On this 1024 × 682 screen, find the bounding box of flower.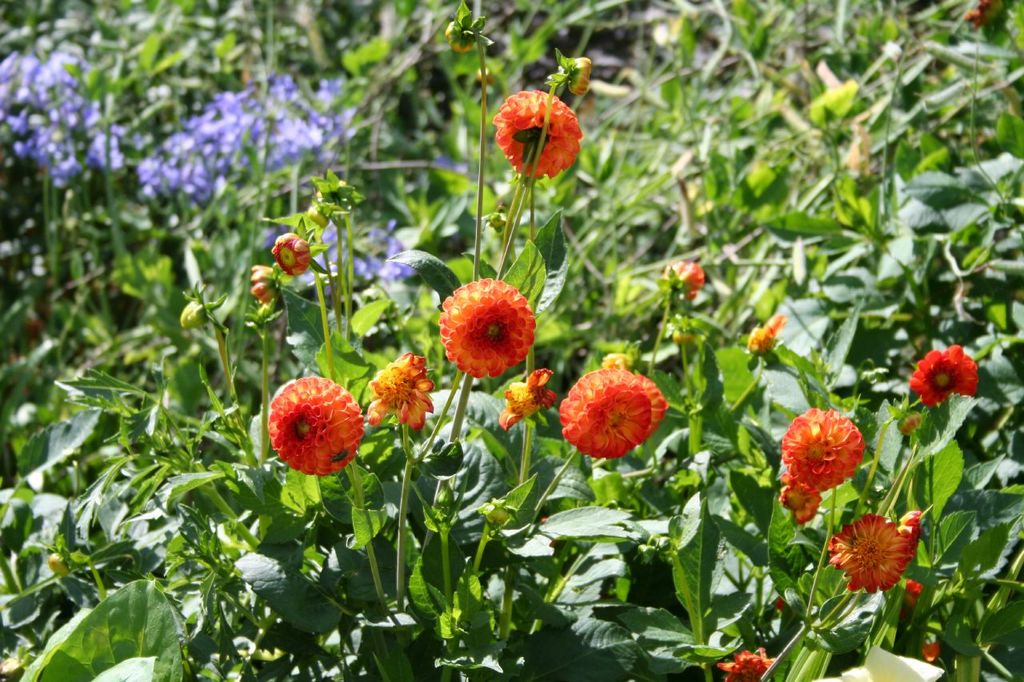
Bounding box: bbox(906, 345, 979, 405).
